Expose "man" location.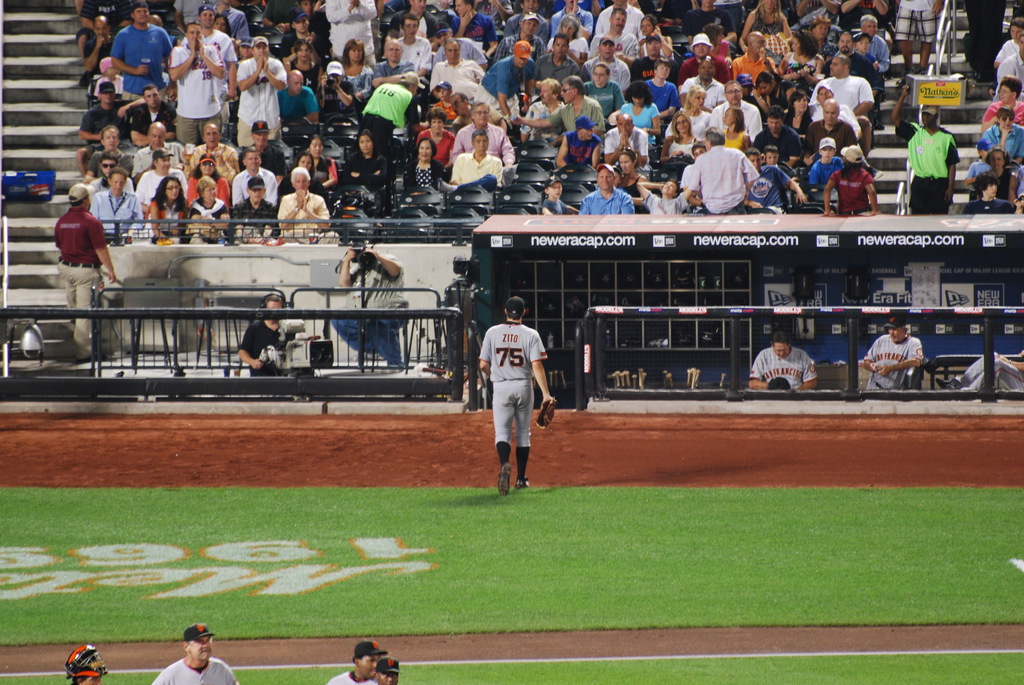
Exposed at bbox=[474, 288, 554, 498].
